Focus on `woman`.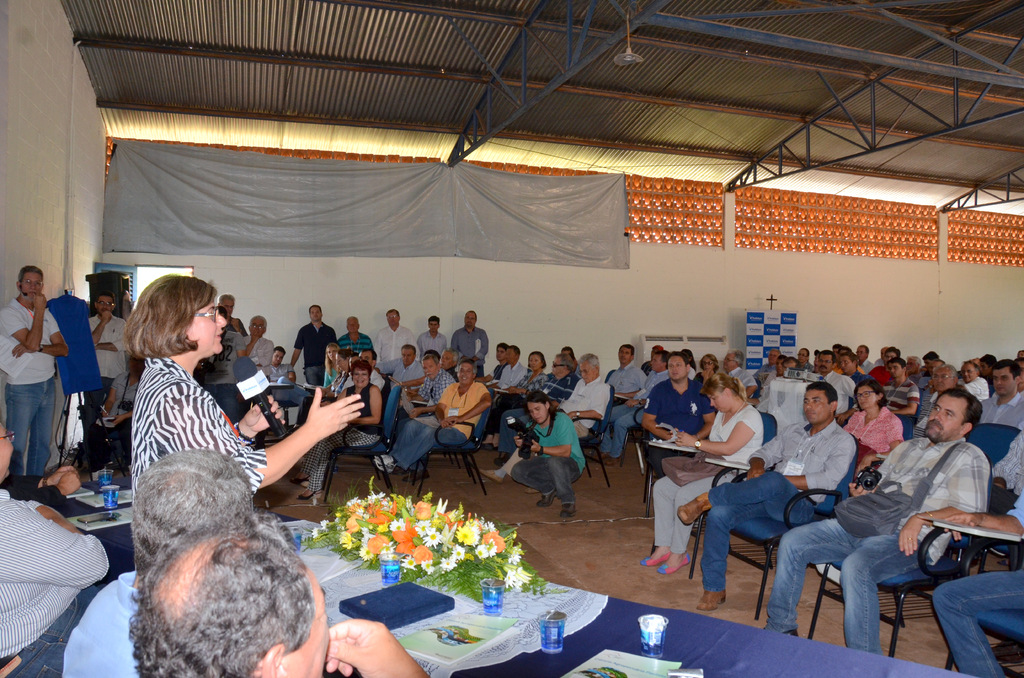
Focused at <box>697,357,722,384</box>.
